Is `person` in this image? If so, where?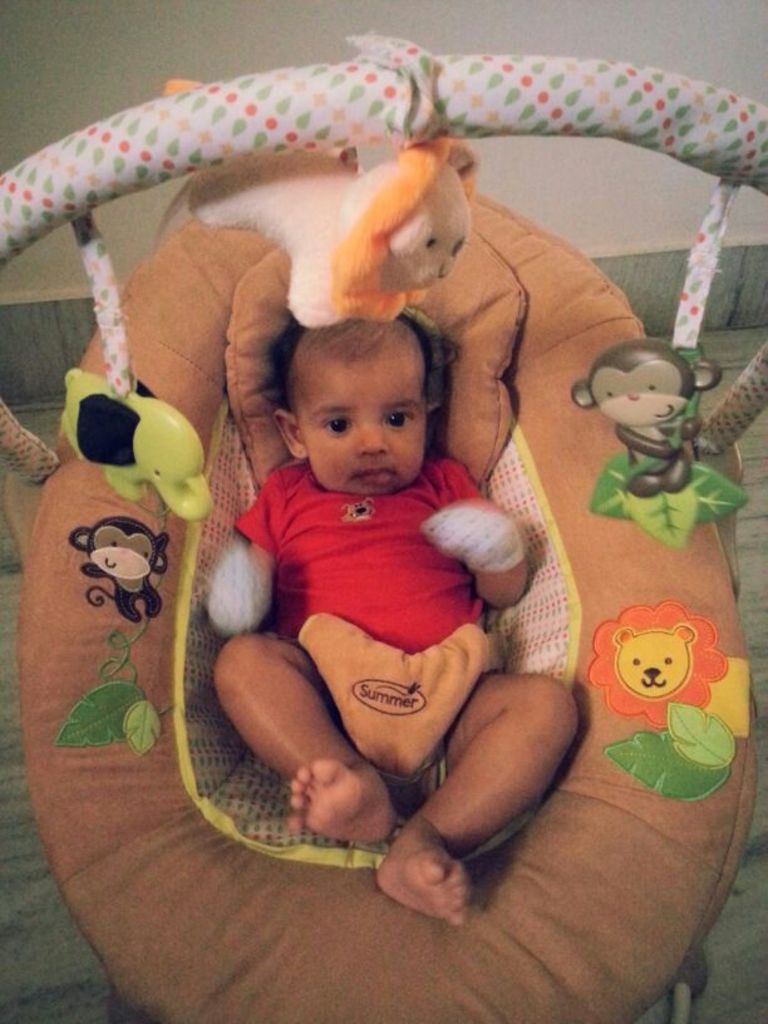
Yes, at Rect(211, 319, 579, 919).
